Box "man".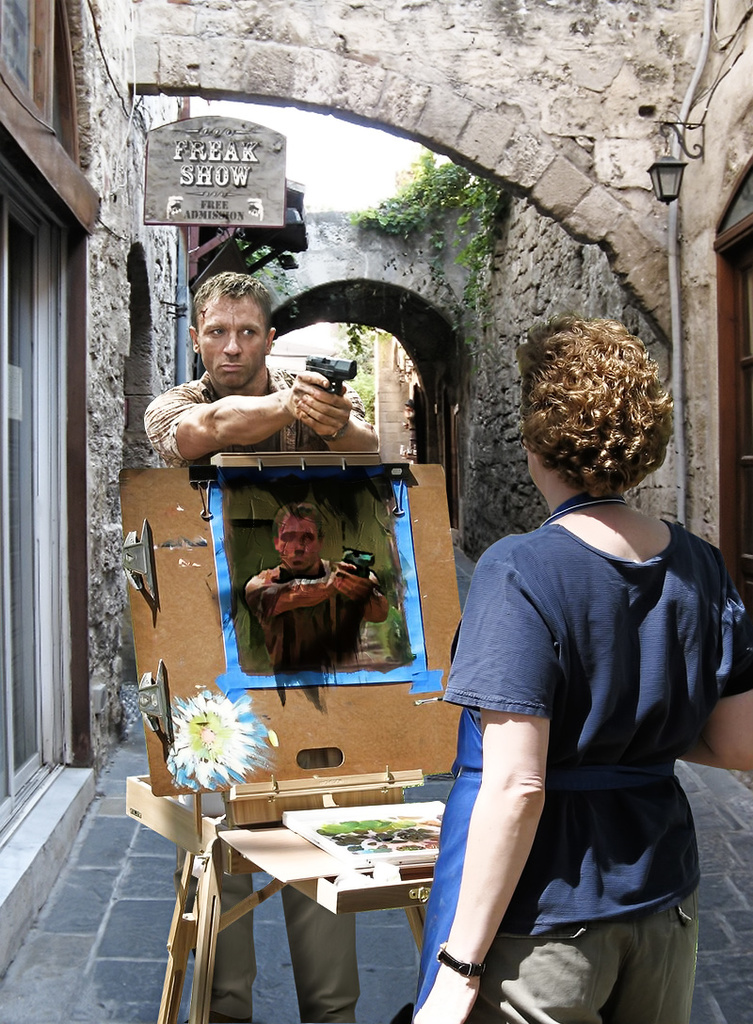
bbox(228, 508, 400, 681).
